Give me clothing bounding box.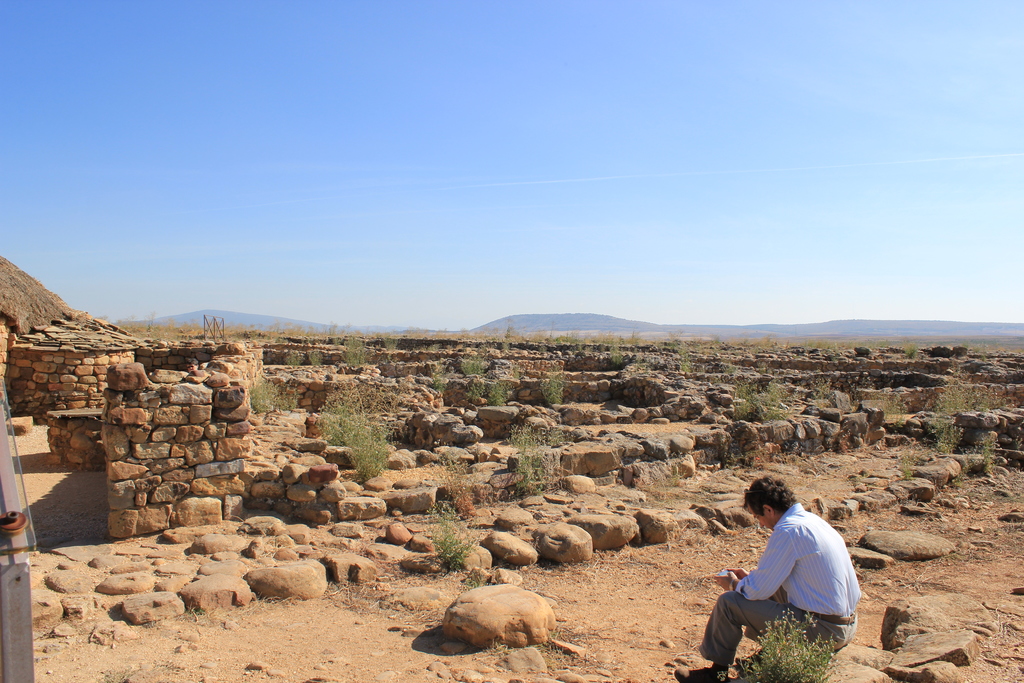
x1=721 y1=508 x2=863 y2=658.
